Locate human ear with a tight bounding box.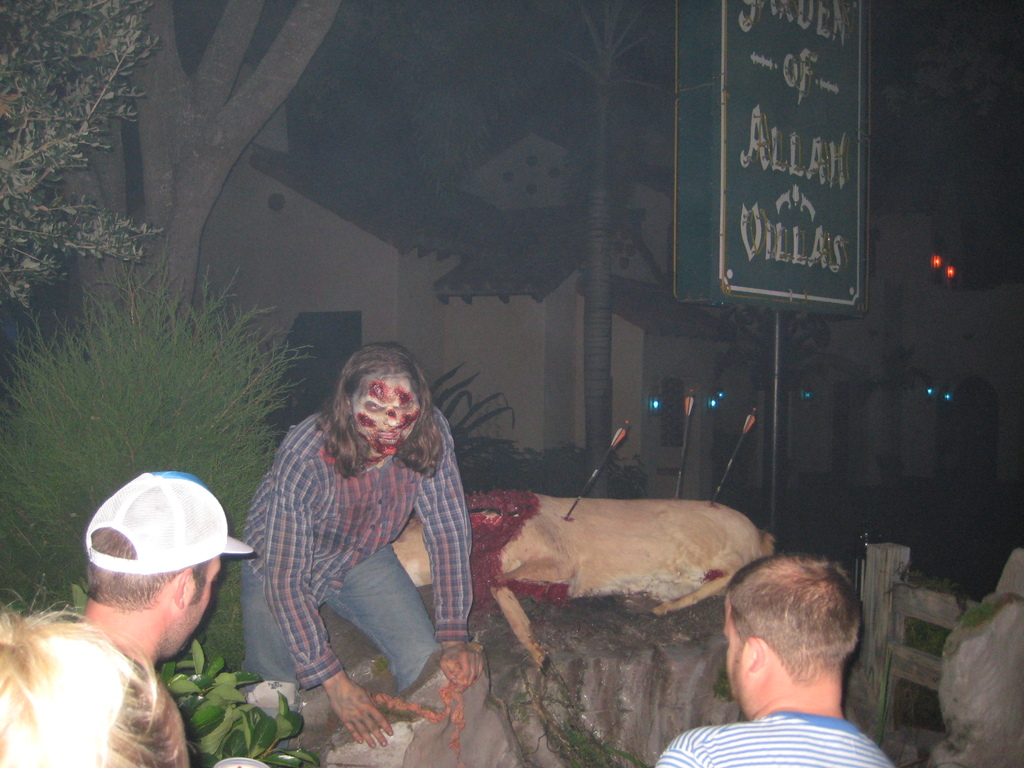
[747,639,768,680].
